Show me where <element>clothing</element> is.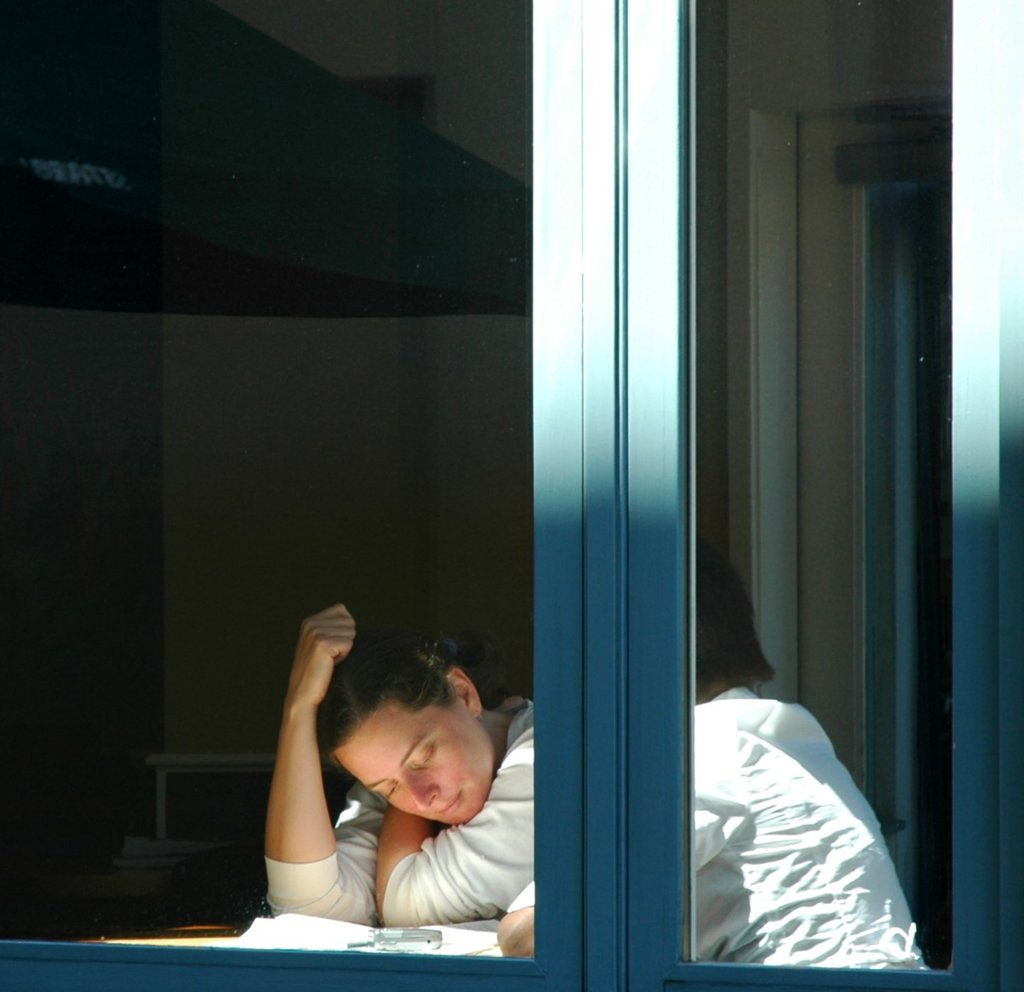
<element>clothing</element> is at <bbox>276, 707, 525, 946</bbox>.
